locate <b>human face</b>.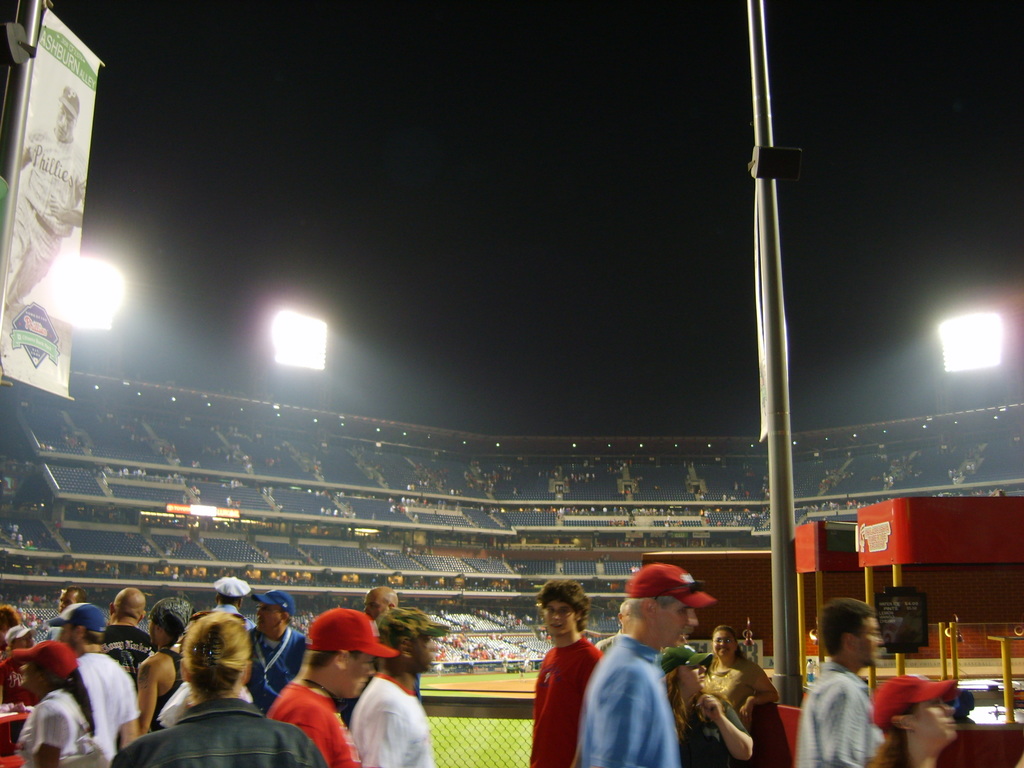
Bounding box: bbox(715, 627, 735, 657).
